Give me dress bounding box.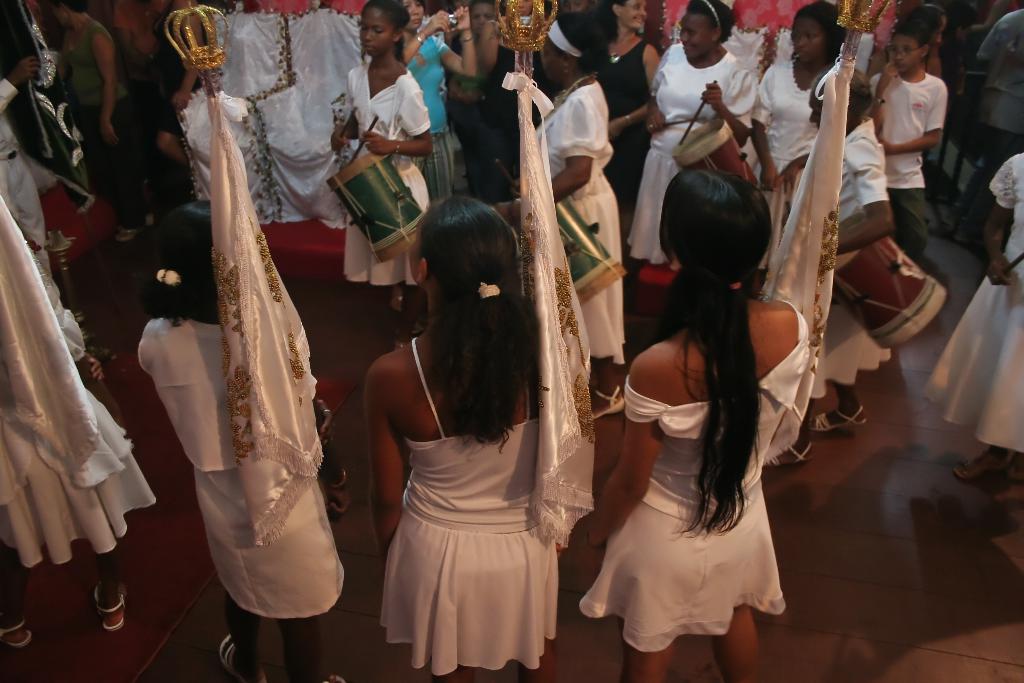
756 58 820 270.
